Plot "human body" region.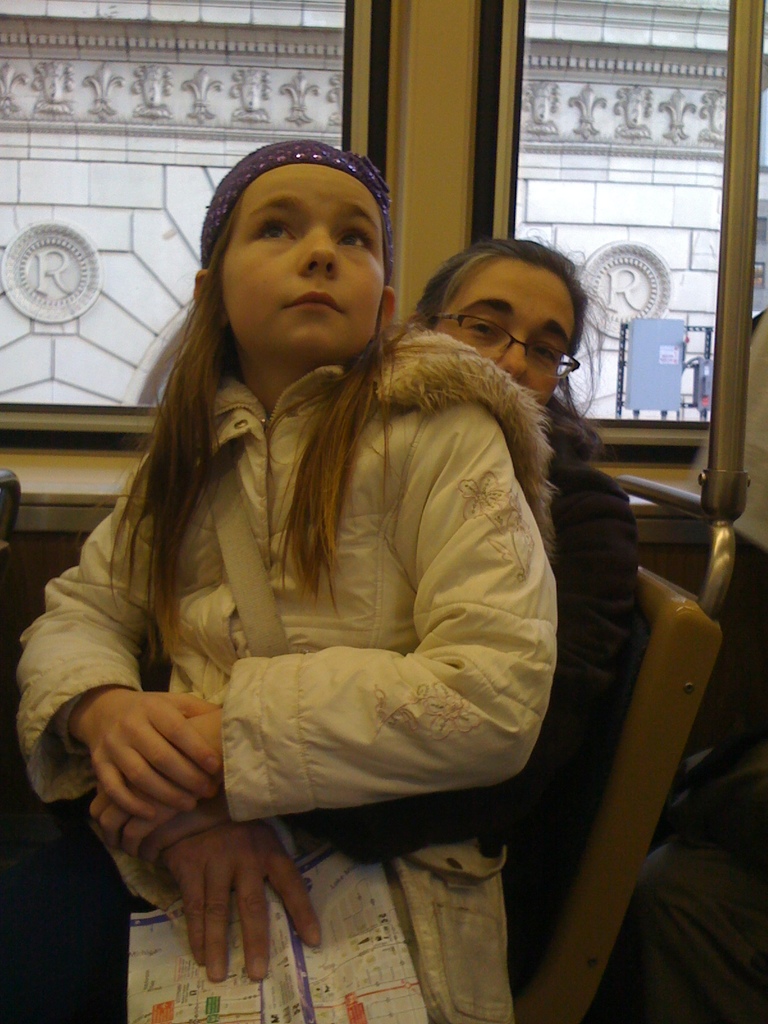
Plotted at 92, 409, 660, 1005.
